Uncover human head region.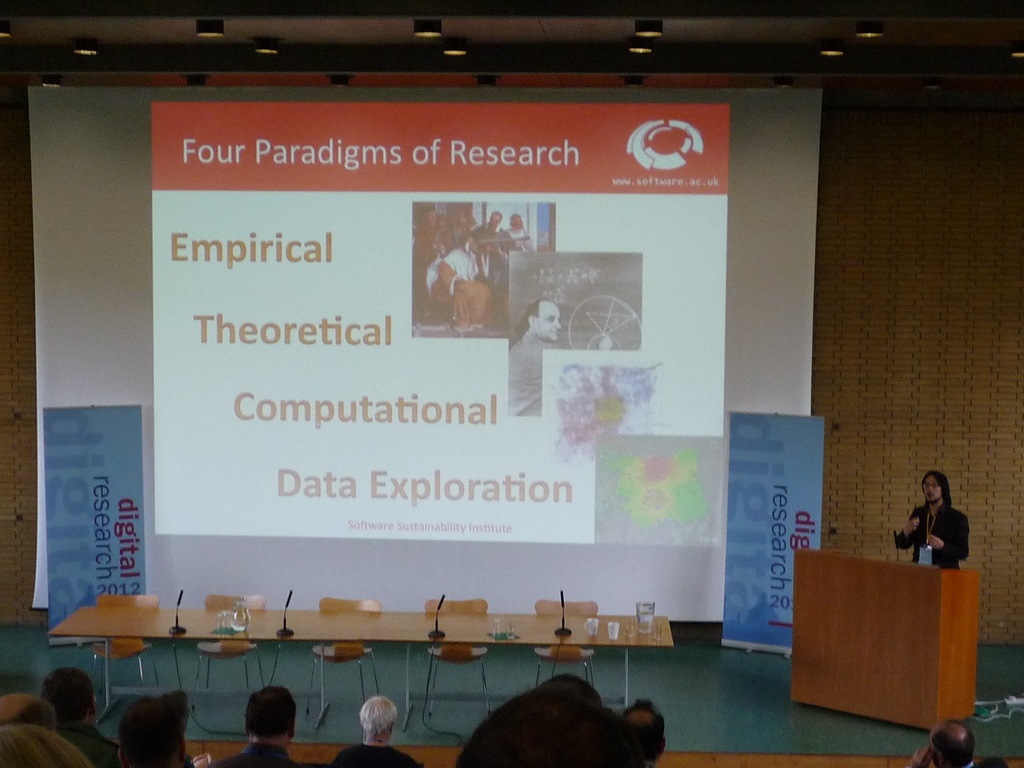
Uncovered: [left=488, top=211, right=504, bottom=233].
